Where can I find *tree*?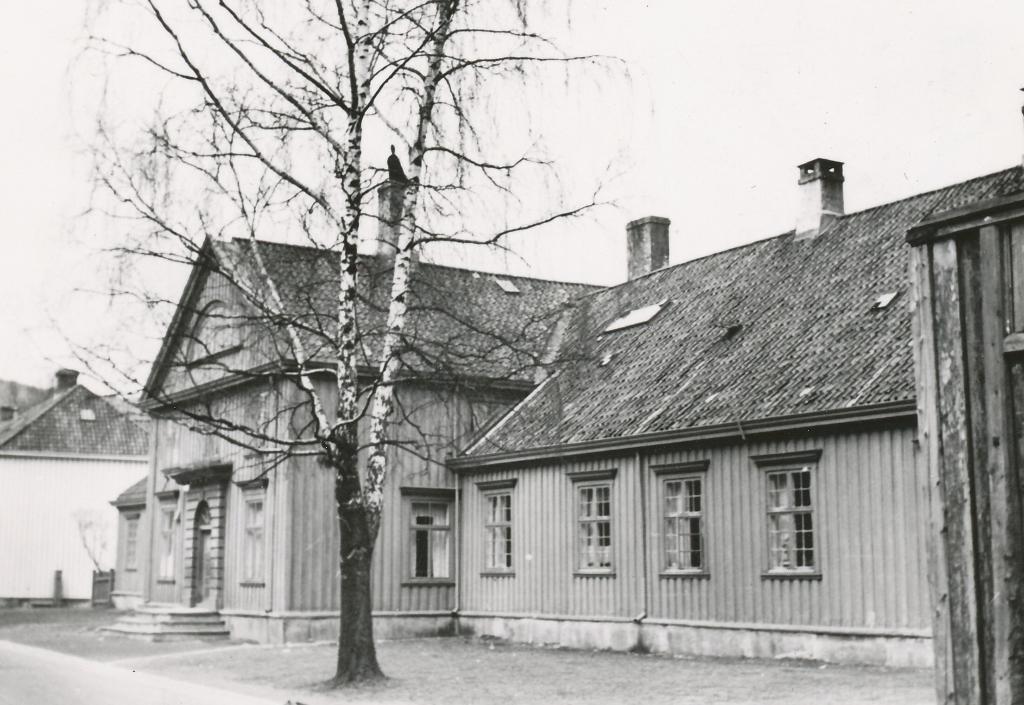
You can find it at 22,0,662,698.
